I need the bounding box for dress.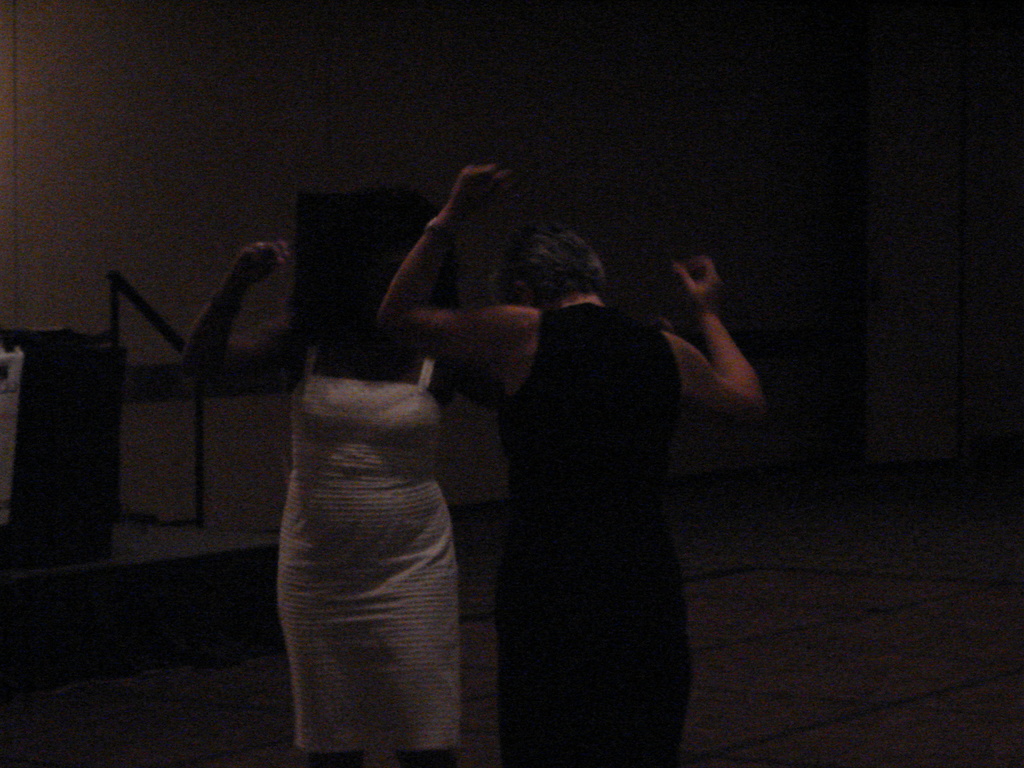
Here it is: <bbox>274, 337, 461, 752</bbox>.
